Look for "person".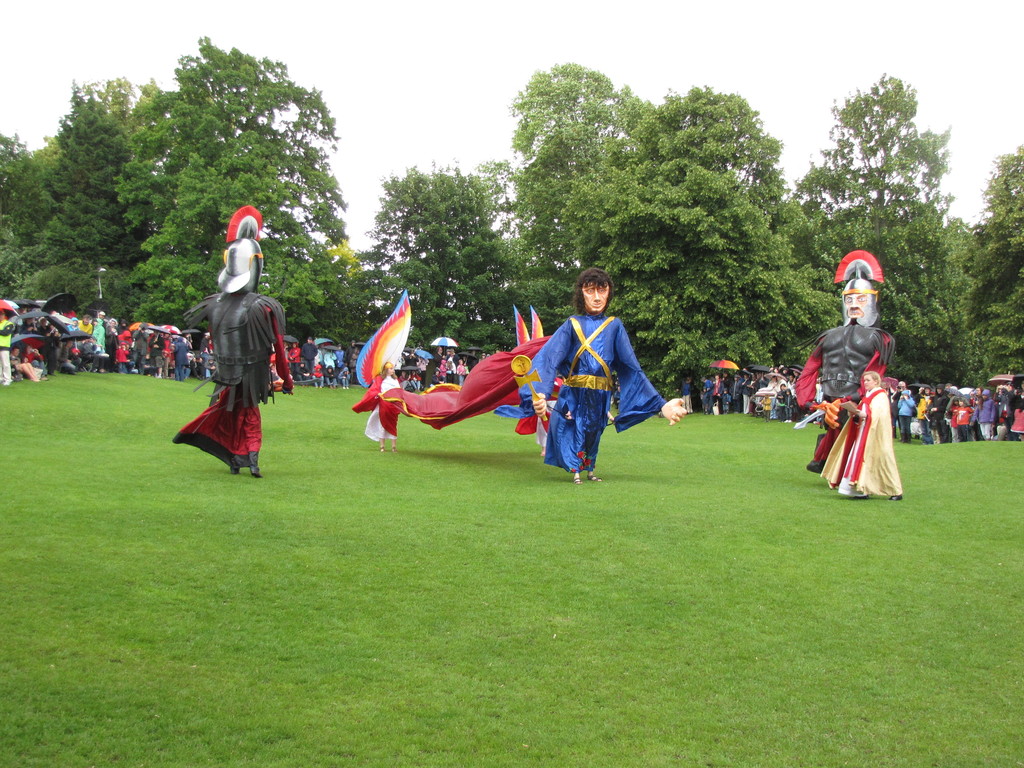
Found: BBox(337, 365, 352, 389).
